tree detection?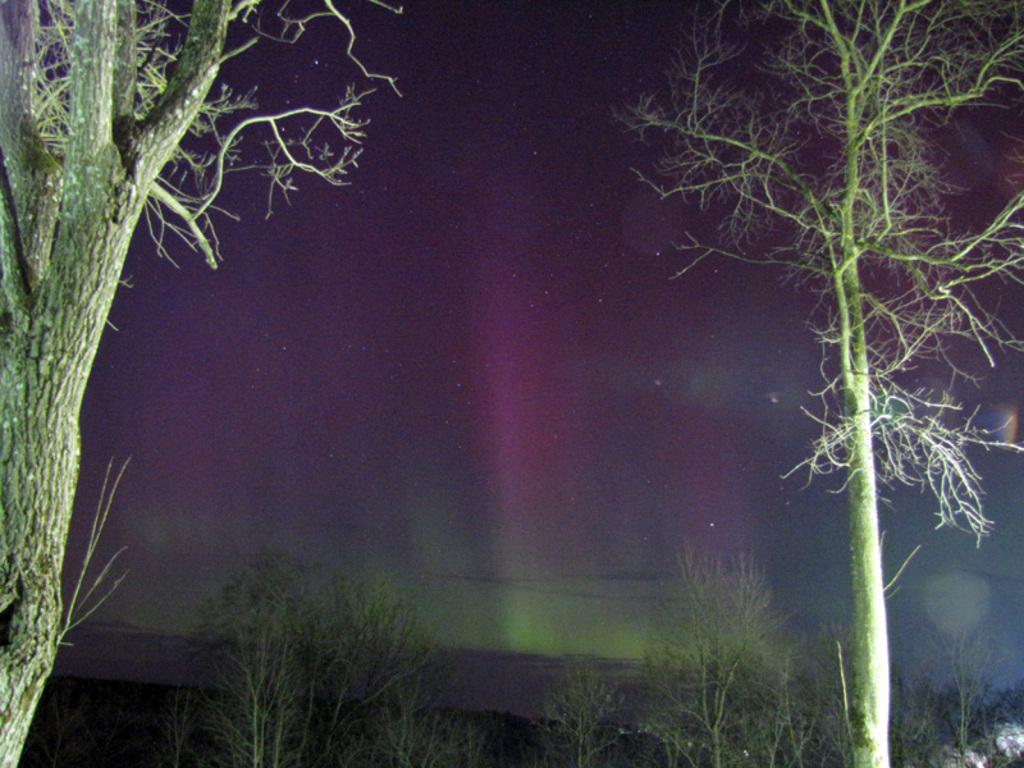
0 3 402 765
